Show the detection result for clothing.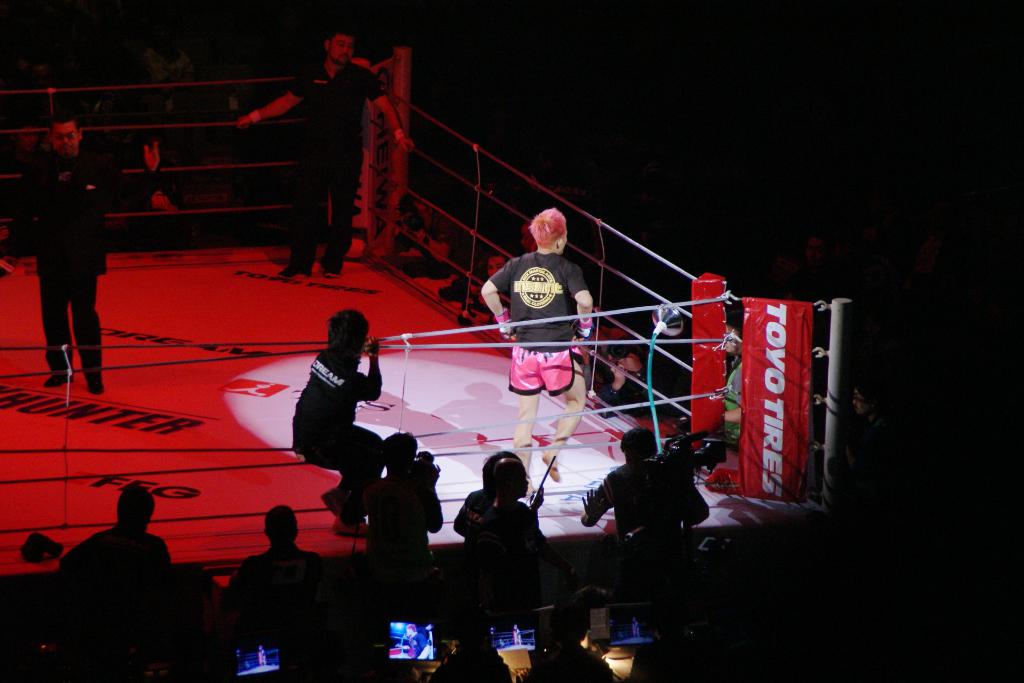
4,140,118,363.
